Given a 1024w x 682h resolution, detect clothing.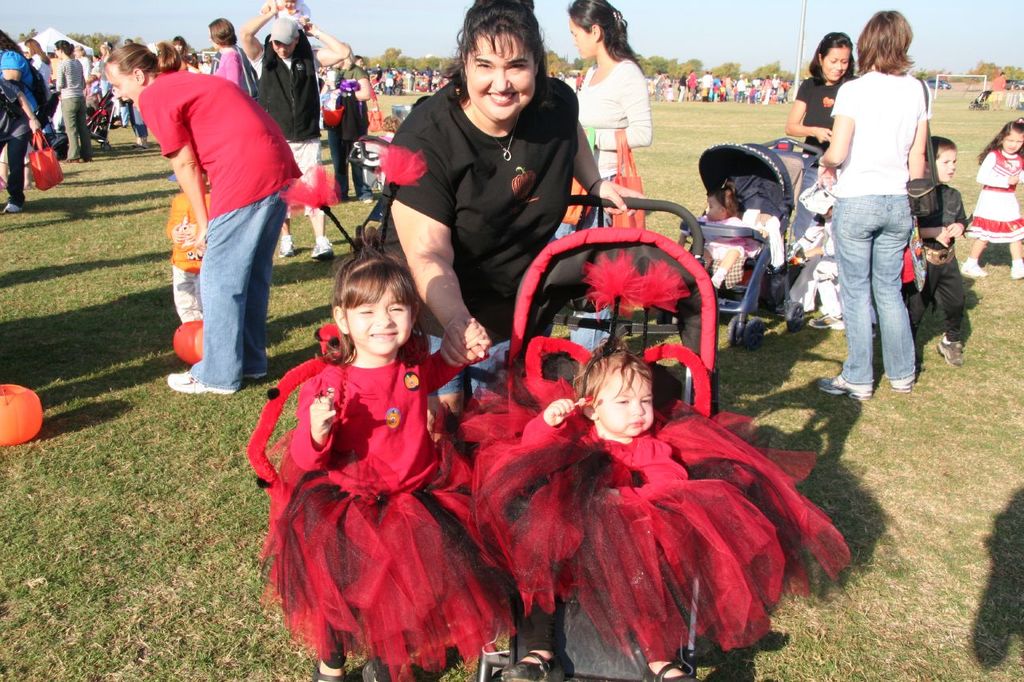
x1=0 y1=42 x2=49 y2=209.
